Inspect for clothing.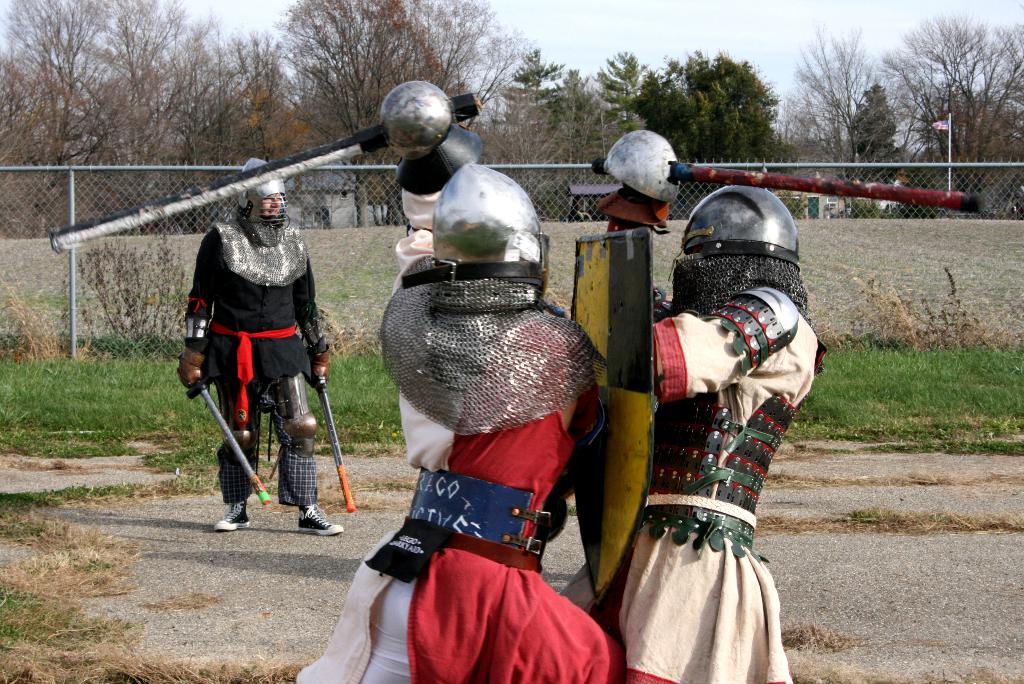
Inspection: BBox(357, 238, 610, 662).
